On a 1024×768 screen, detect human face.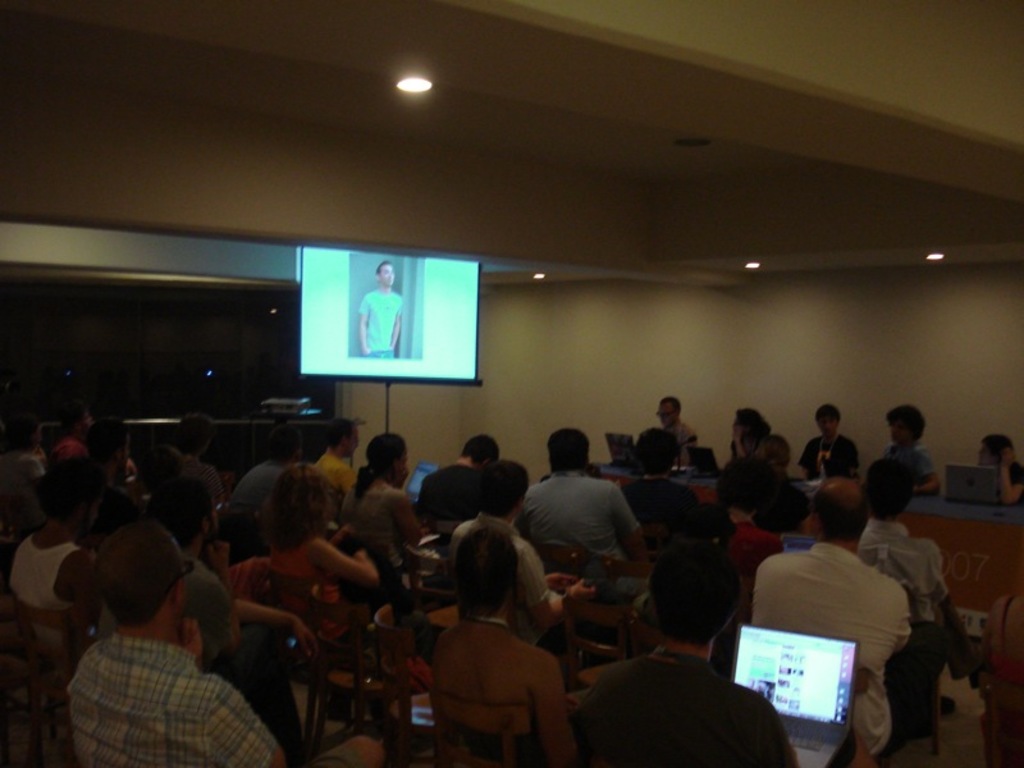
<region>346, 430, 357, 454</region>.
